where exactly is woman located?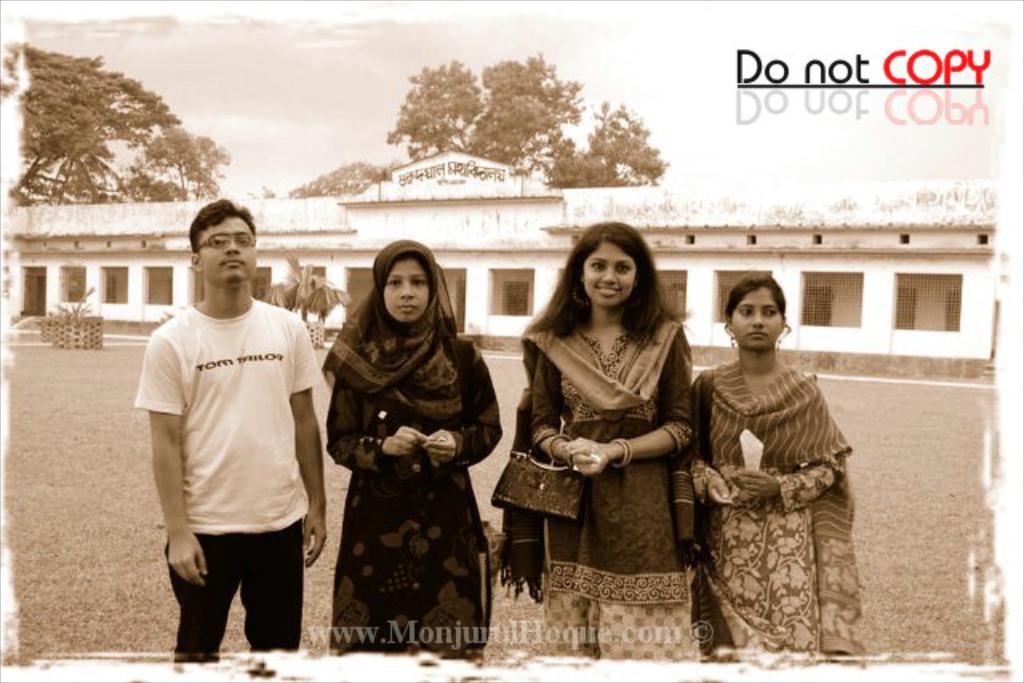
Its bounding box is BBox(491, 219, 694, 665).
